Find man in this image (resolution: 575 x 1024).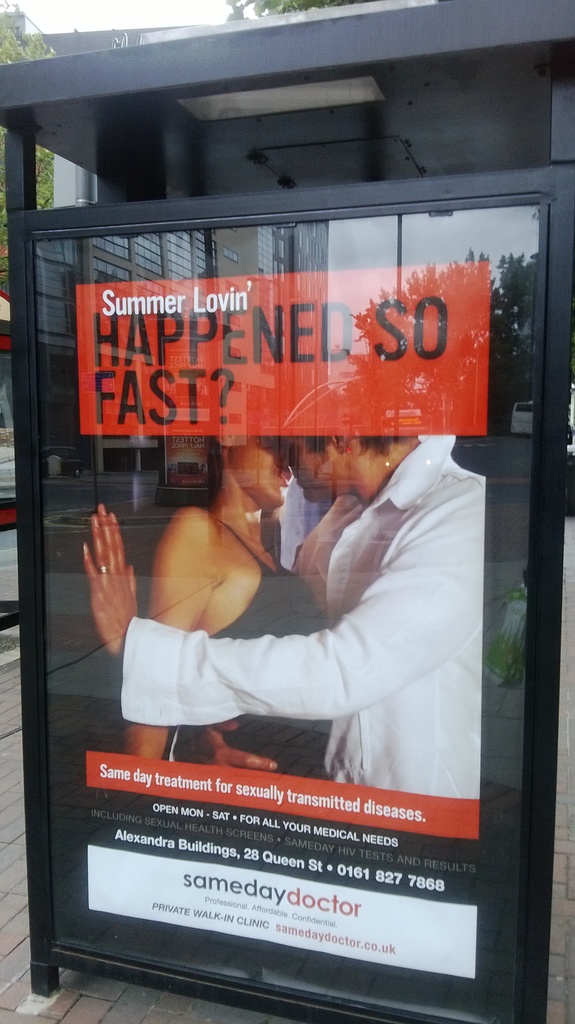
region(106, 397, 473, 790).
